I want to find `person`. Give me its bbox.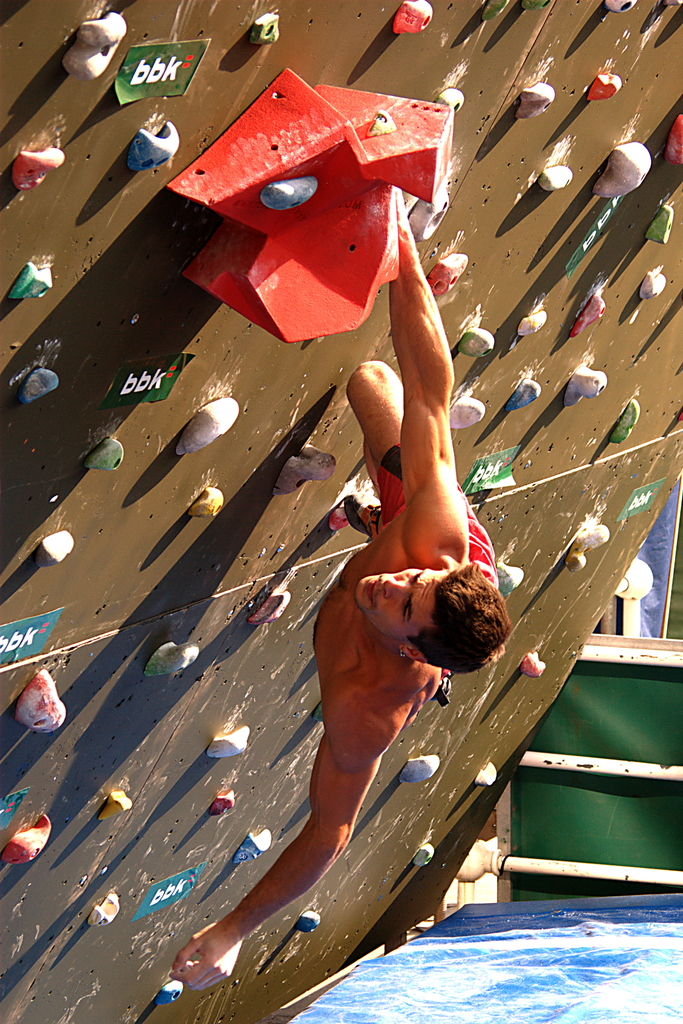
box=[95, 86, 530, 972].
